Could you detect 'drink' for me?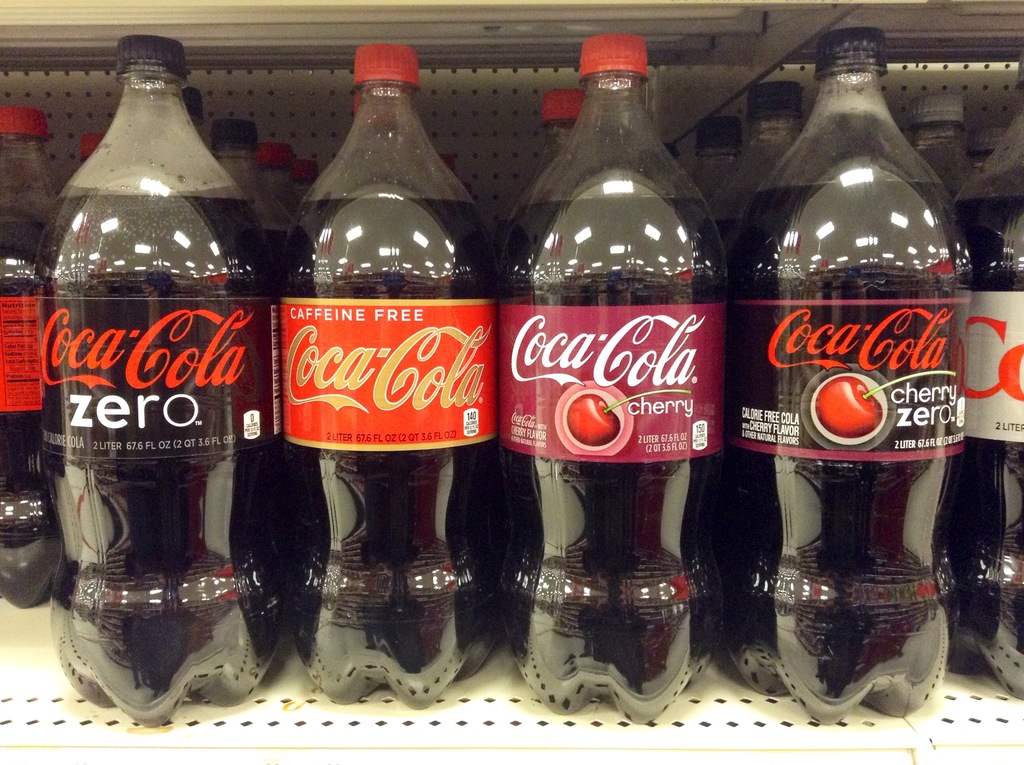
Detection result: region(33, 184, 268, 716).
